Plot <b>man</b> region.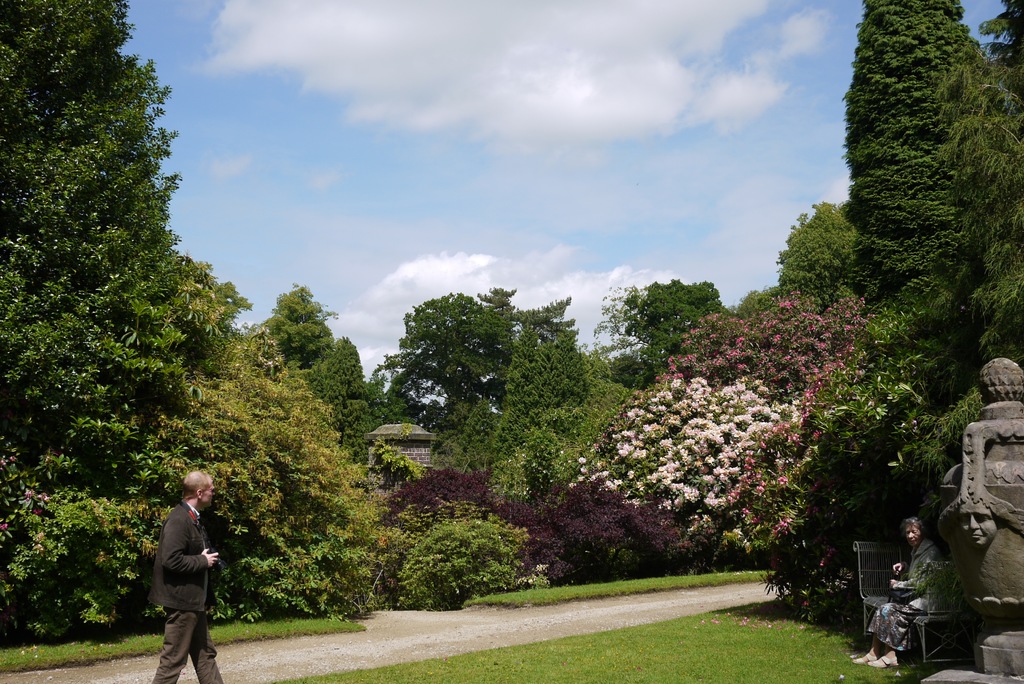
Plotted at {"left": 136, "top": 466, "right": 225, "bottom": 675}.
